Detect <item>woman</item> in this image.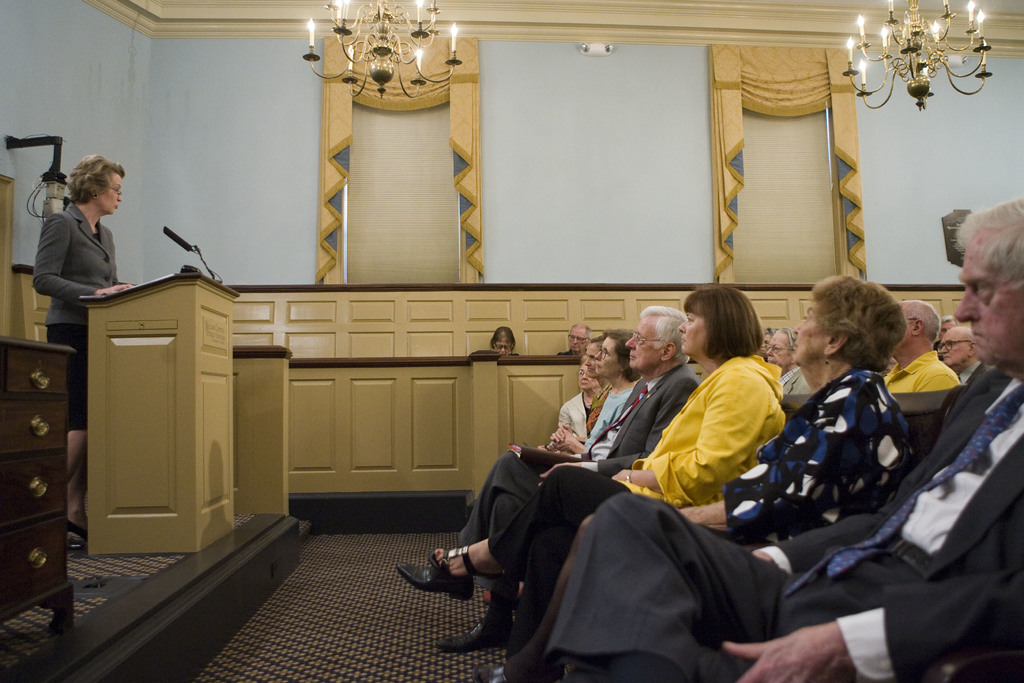
Detection: (552, 357, 601, 448).
